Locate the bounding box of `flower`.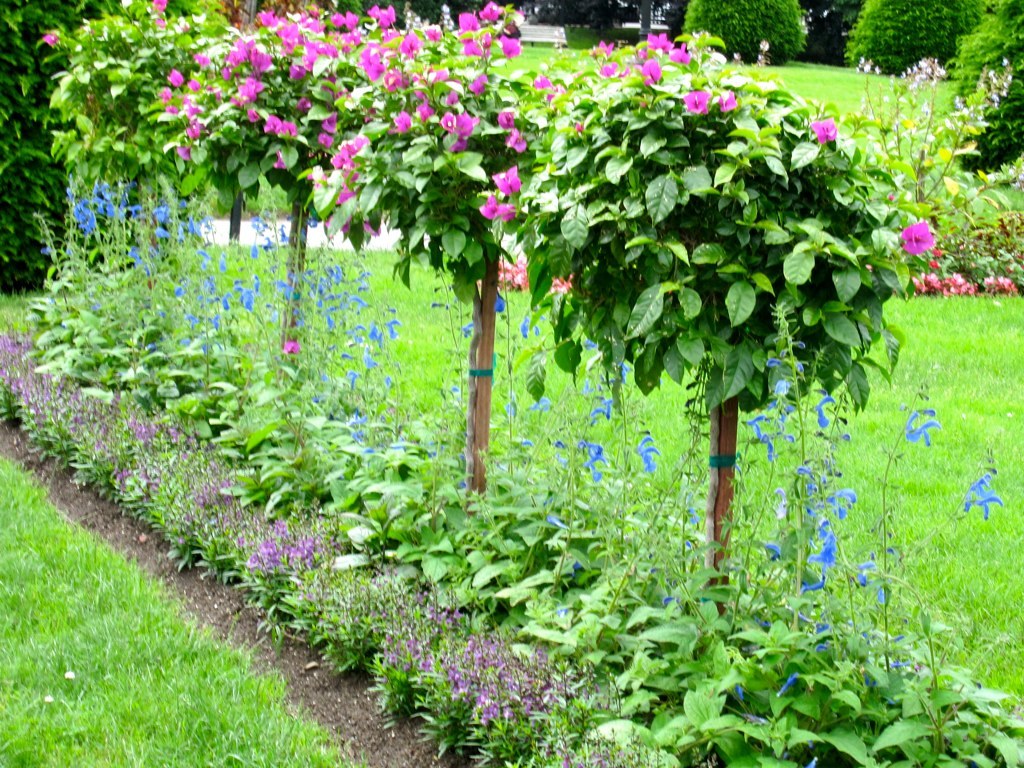
Bounding box: (x1=35, y1=31, x2=58, y2=50).
